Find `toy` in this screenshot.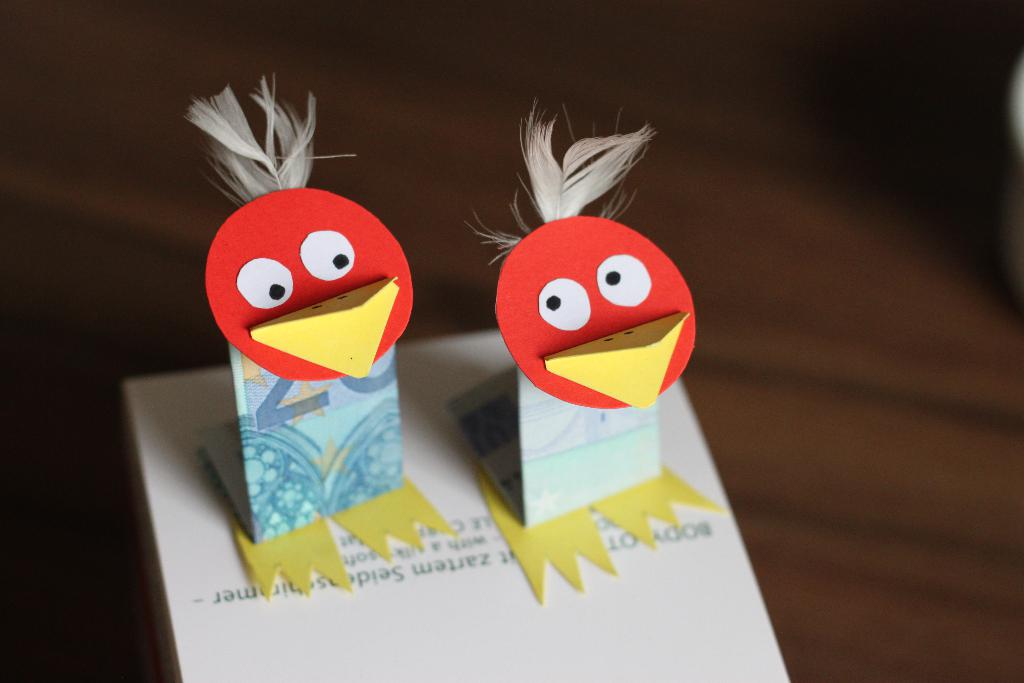
The bounding box for `toy` is select_region(460, 96, 746, 609).
